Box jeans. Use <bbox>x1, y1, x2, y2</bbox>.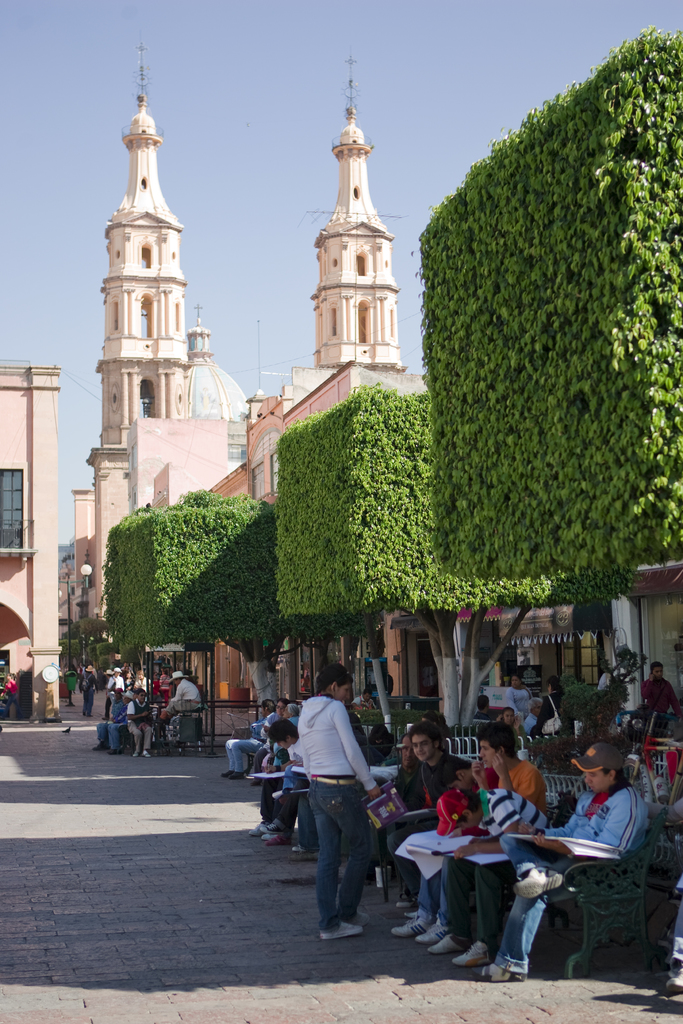
<bbox>79, 682, 94, 715</bbox>.
